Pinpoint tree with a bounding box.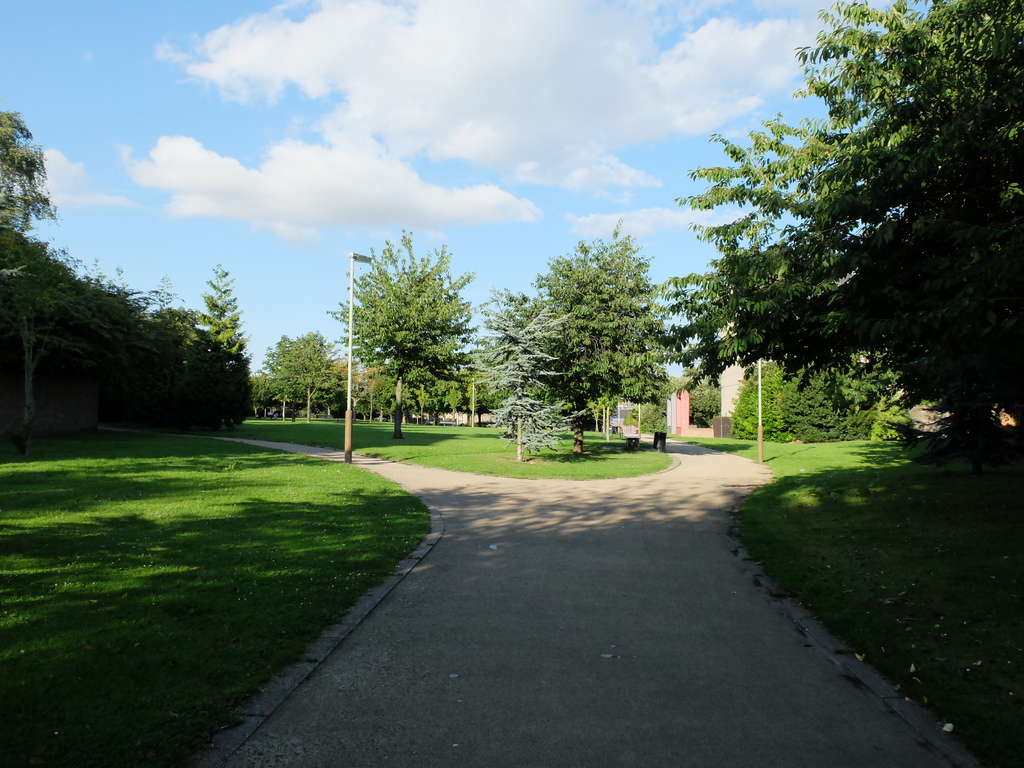
(left=324, top=225, right=476, bottom=439).
